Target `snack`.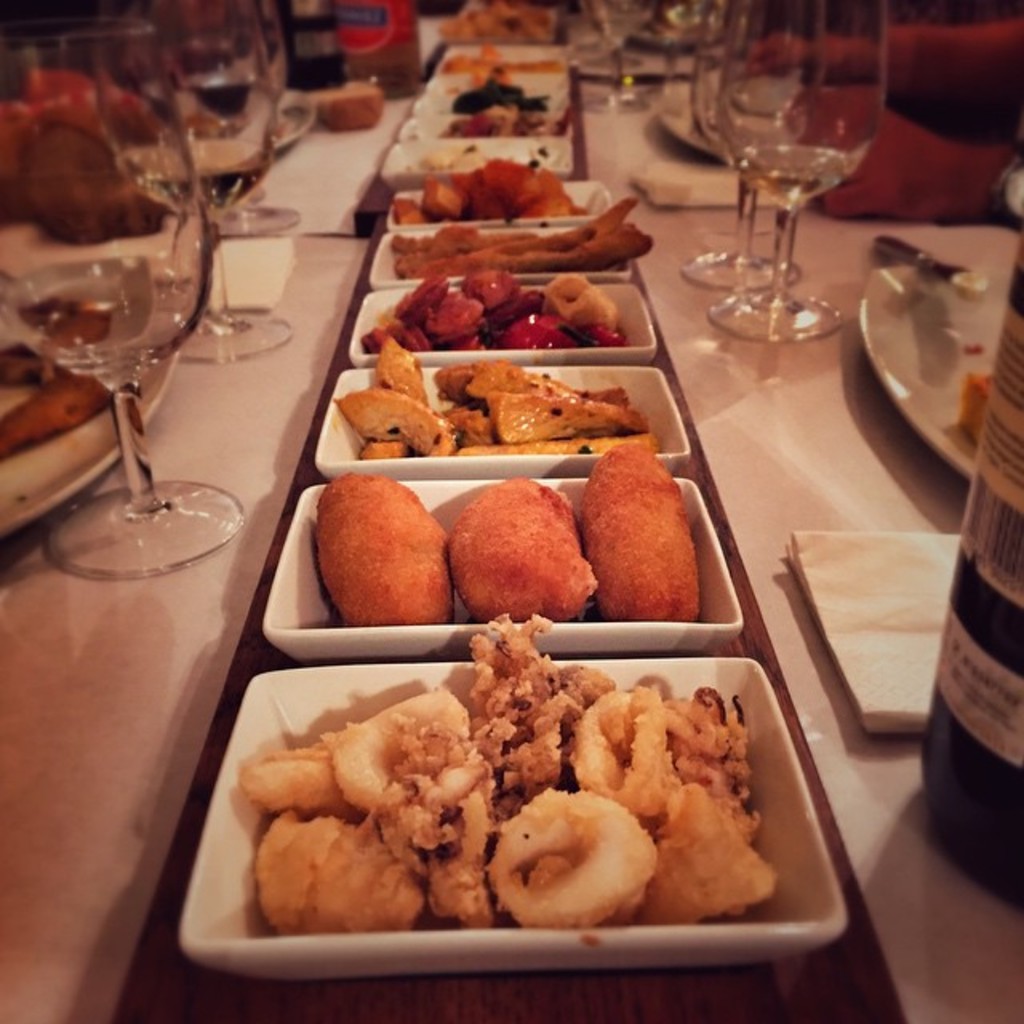
Target region: (365,270,632,354).
